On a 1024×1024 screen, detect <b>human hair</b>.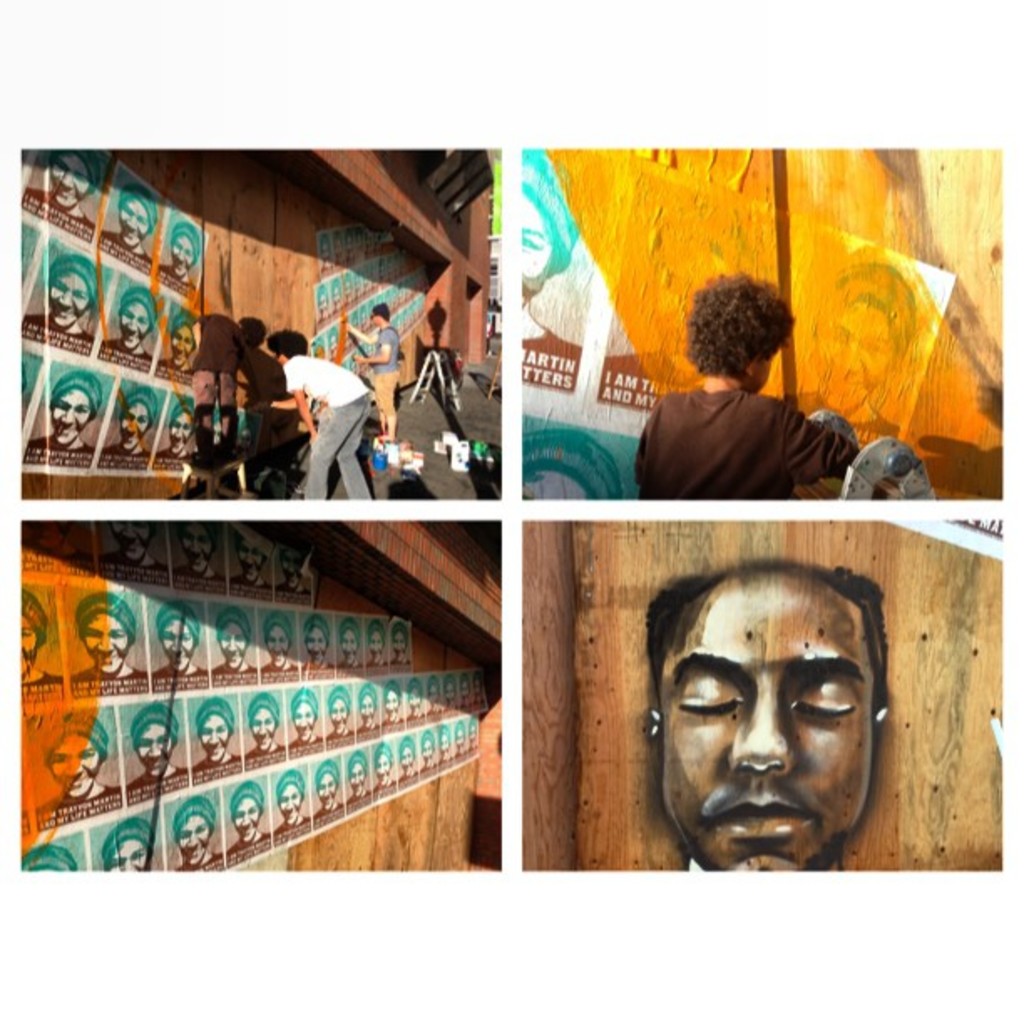
<region>519, 149, 574, 269</region>.
